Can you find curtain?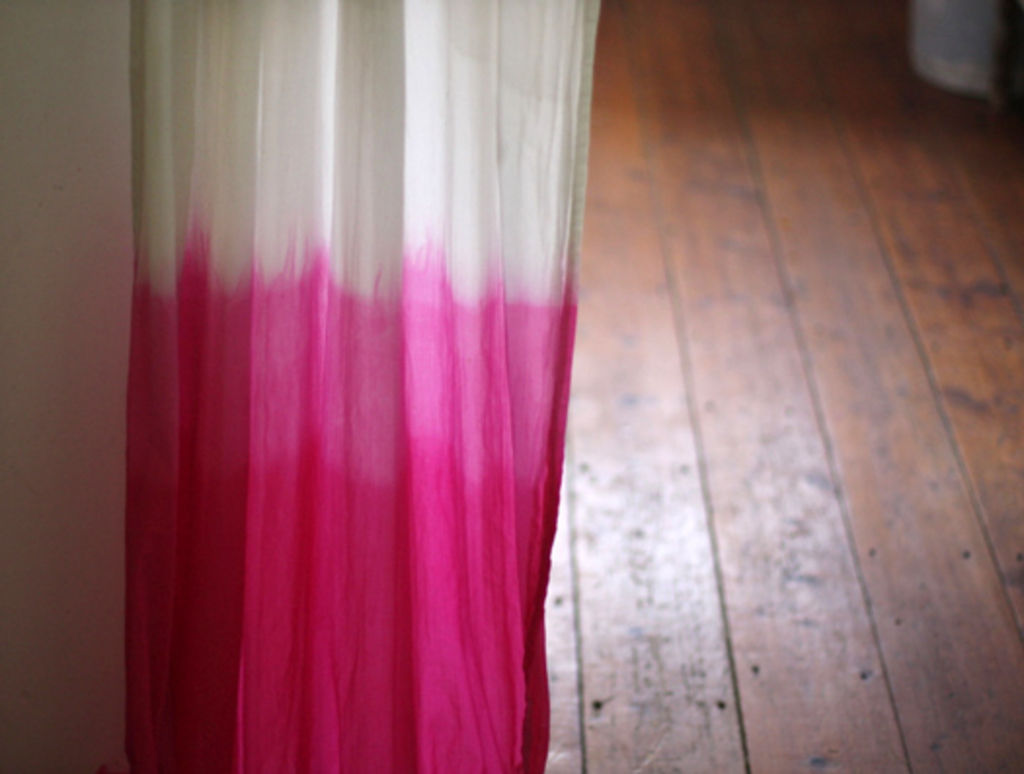
Yes, bounding box: (137,47,601,773).
